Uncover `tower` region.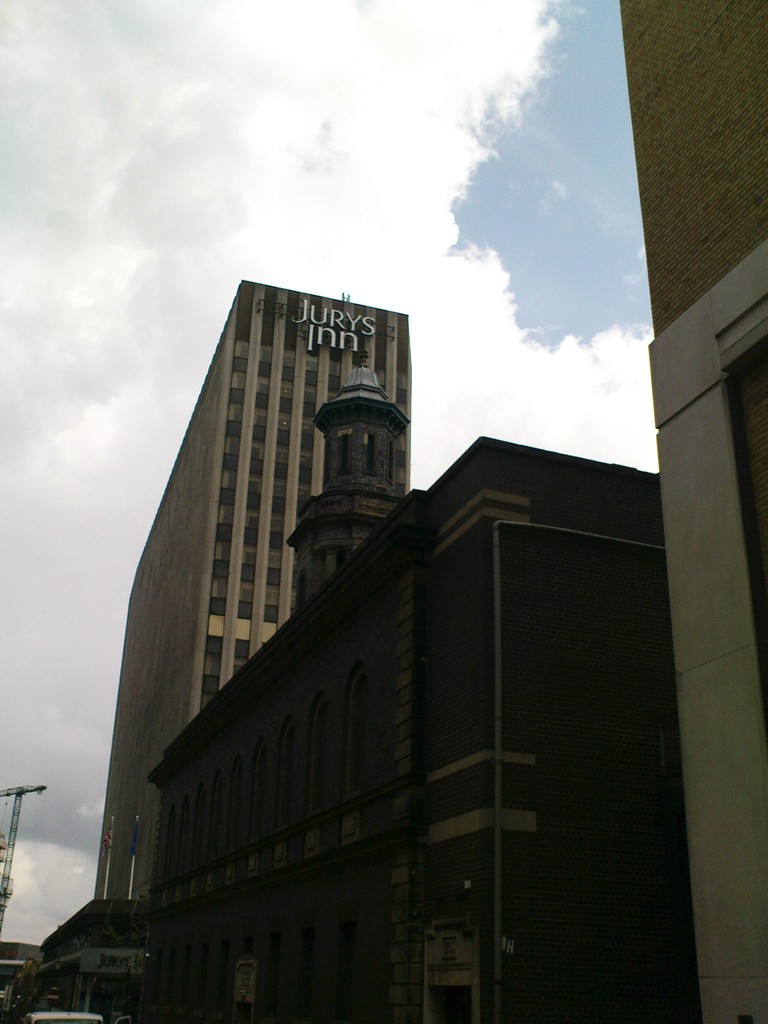
Uncovered: [81, 287, 410, 895].
